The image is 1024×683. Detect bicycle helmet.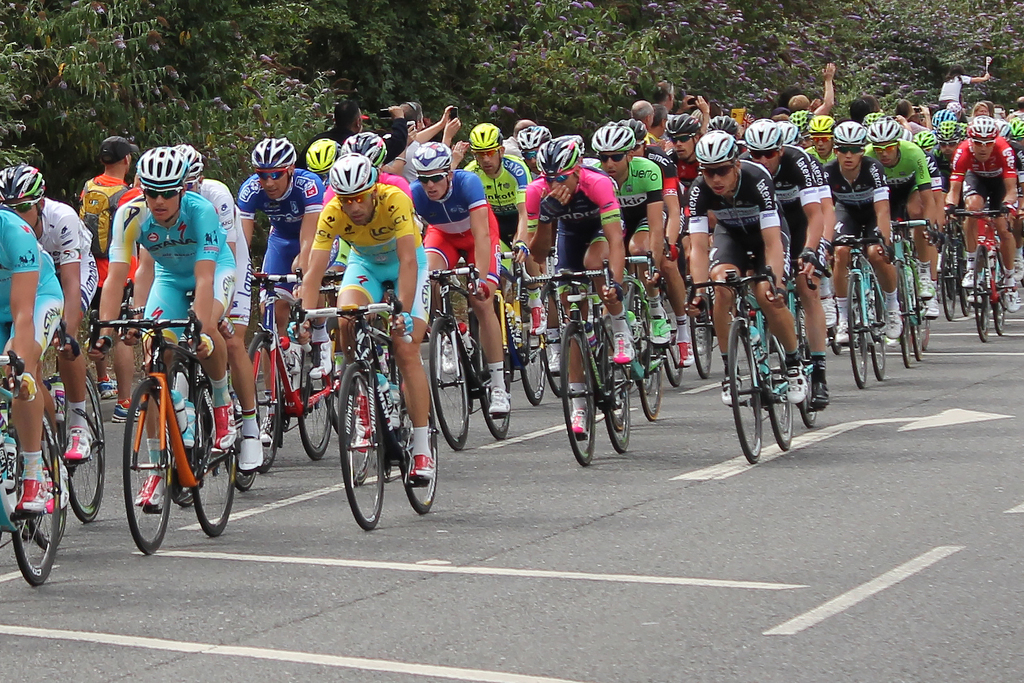
Detection: {"x1": 703, "y1": 119, "x2": 740, "y2": 136}.
